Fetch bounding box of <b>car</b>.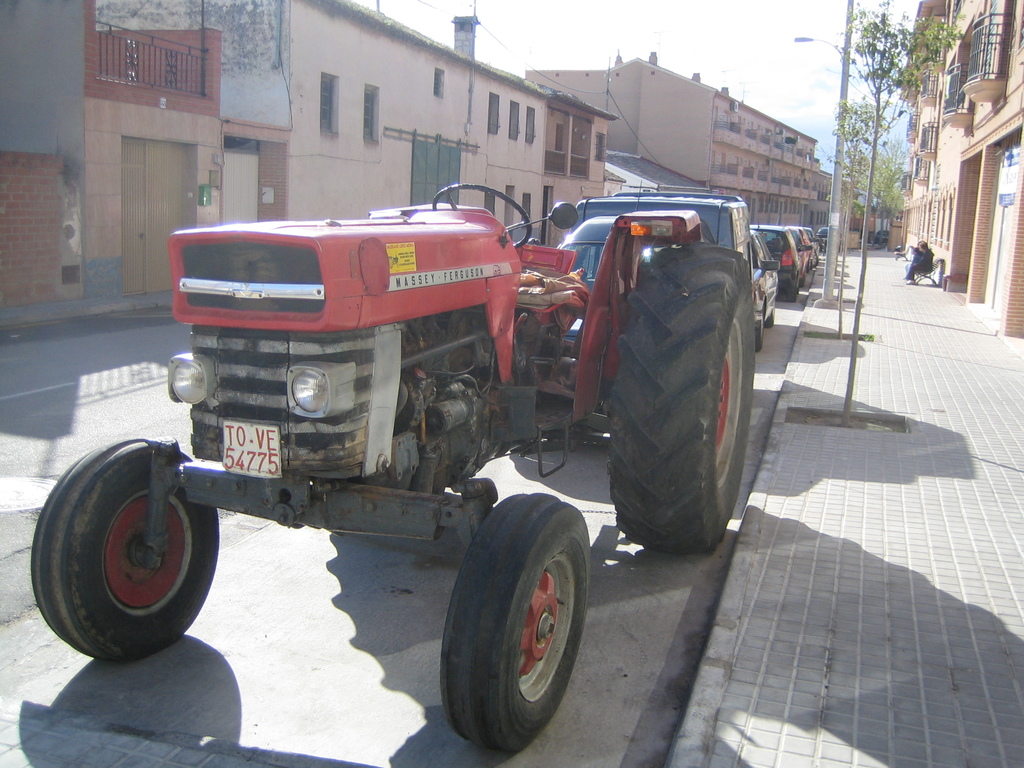
Bbox: (758,235,810,300).
